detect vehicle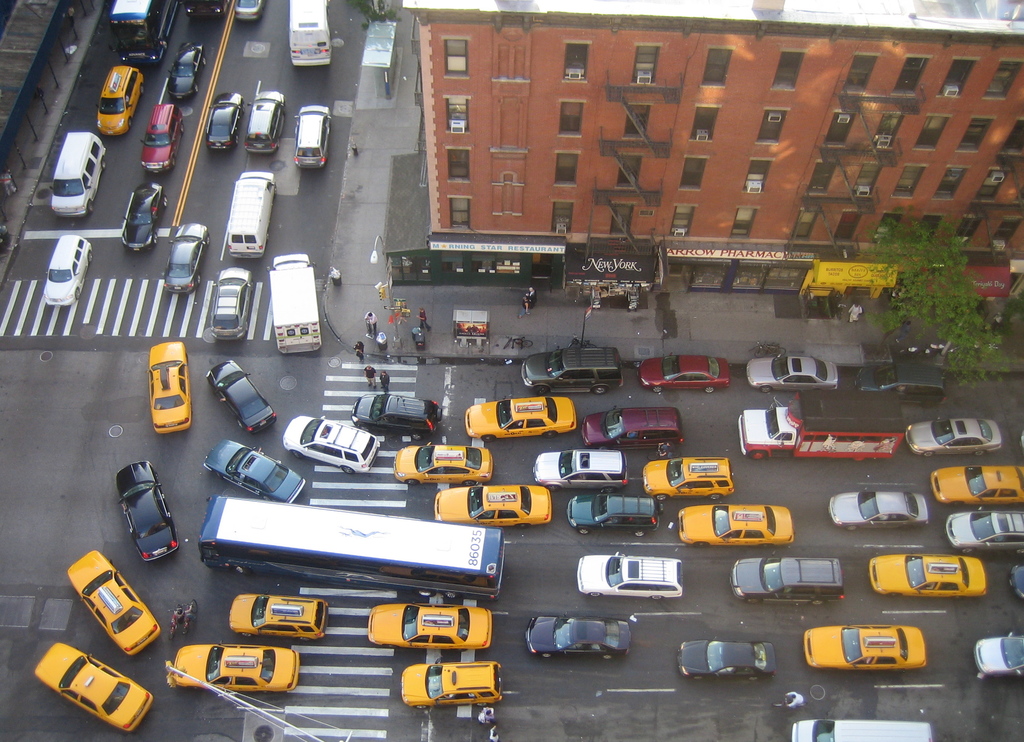
x1=676, y1=636, x2=780, y2=680
